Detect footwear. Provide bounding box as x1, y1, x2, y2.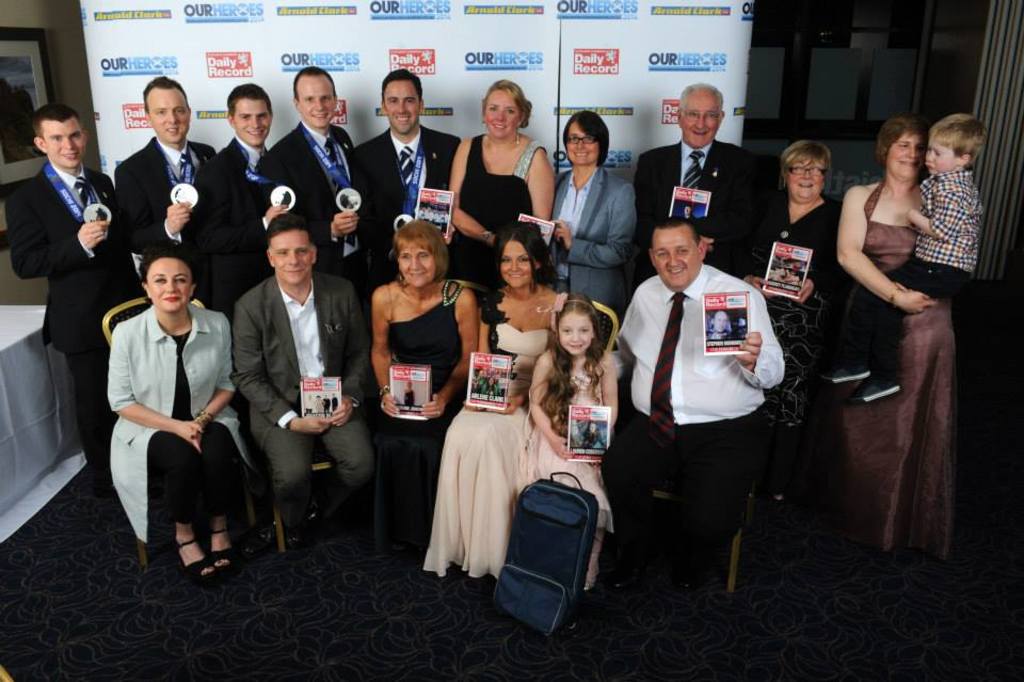
252, 510, 277, 546.
